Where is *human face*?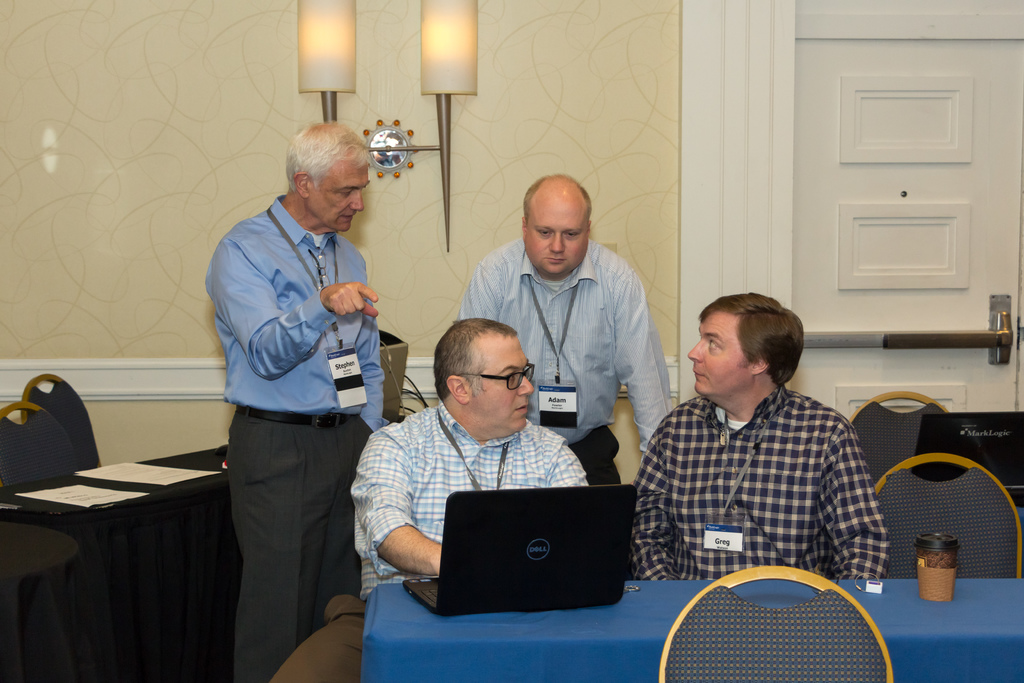
Rect(687, 313, 747, 397).
